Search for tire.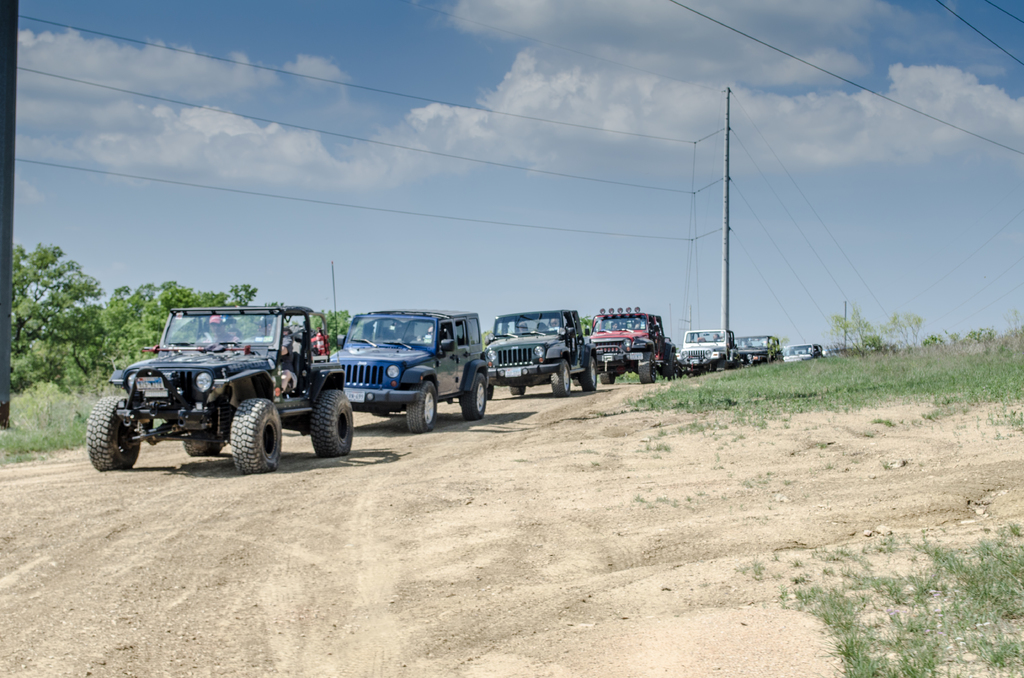
Found at Rect(461, 373, 486, 419).
